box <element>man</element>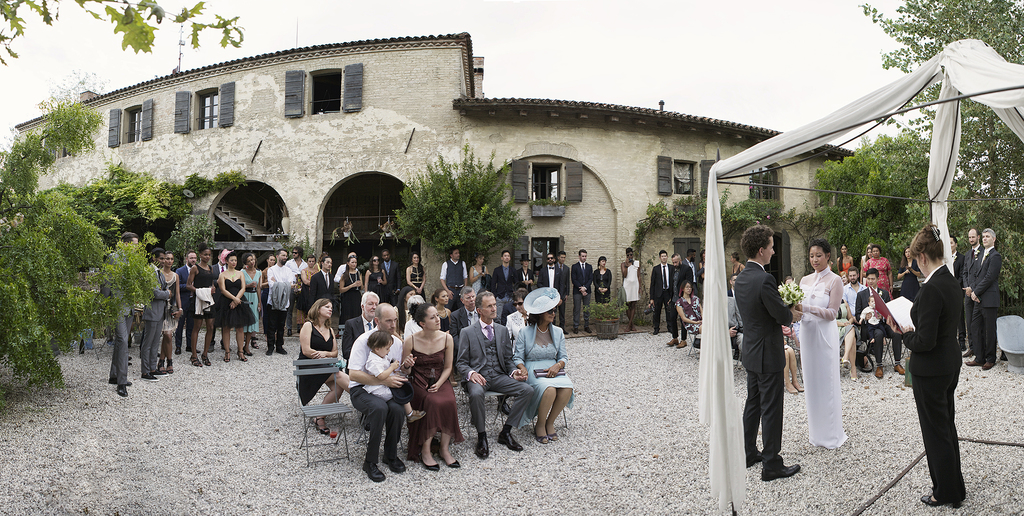
344/293/379/370
